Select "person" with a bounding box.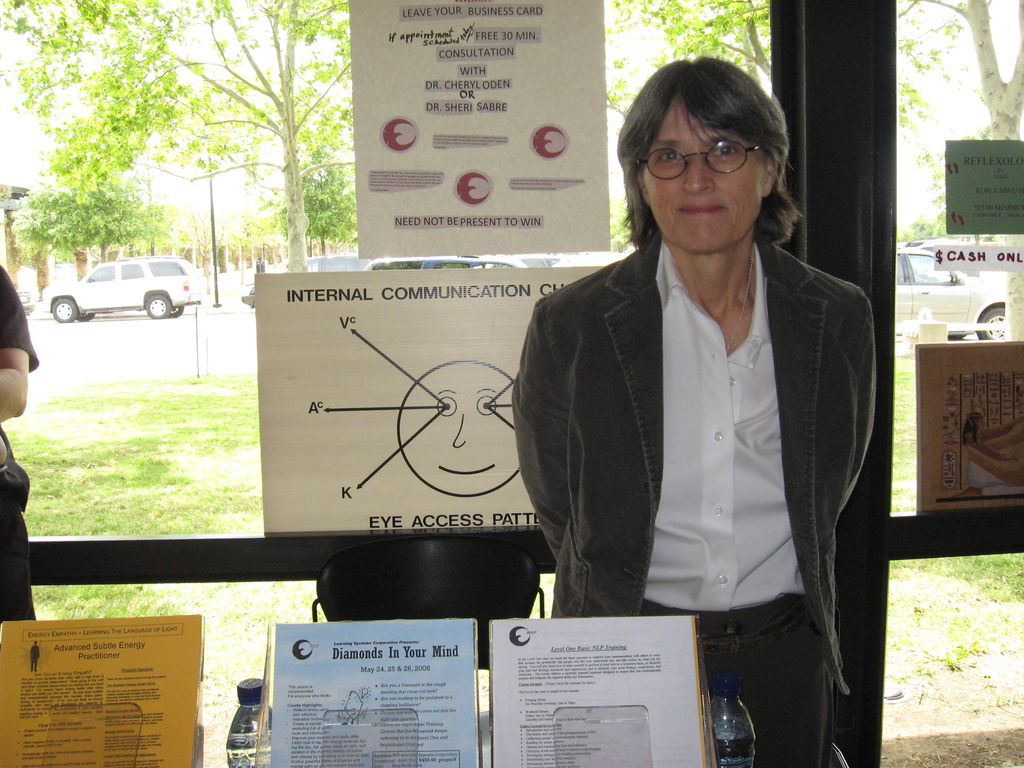
box(513, 58, 876, 767).
